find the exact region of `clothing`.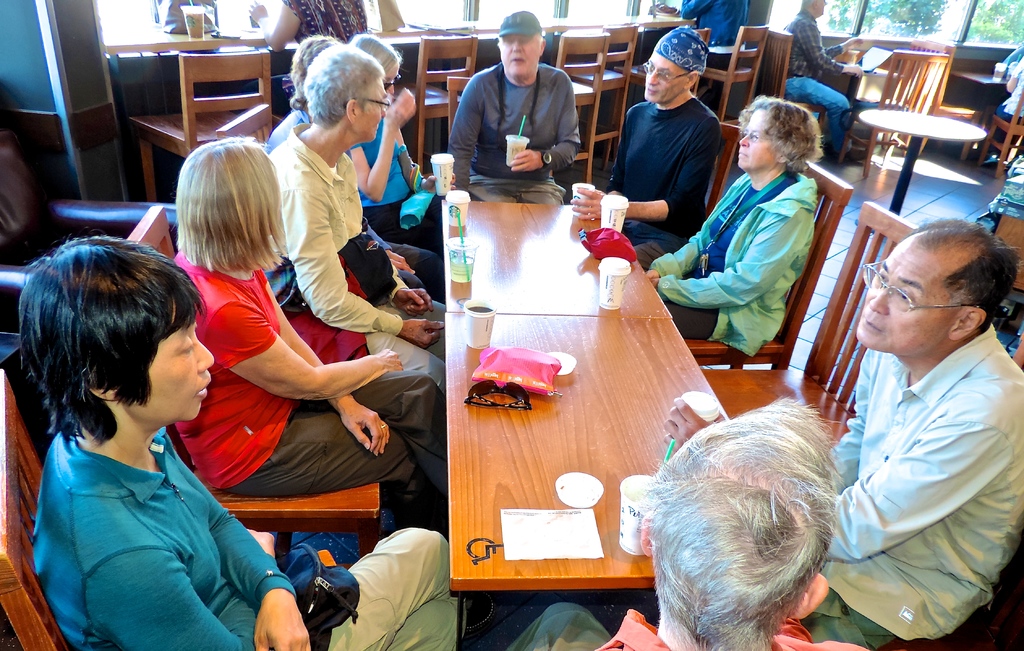
Exact region: 609 103 724 267.
